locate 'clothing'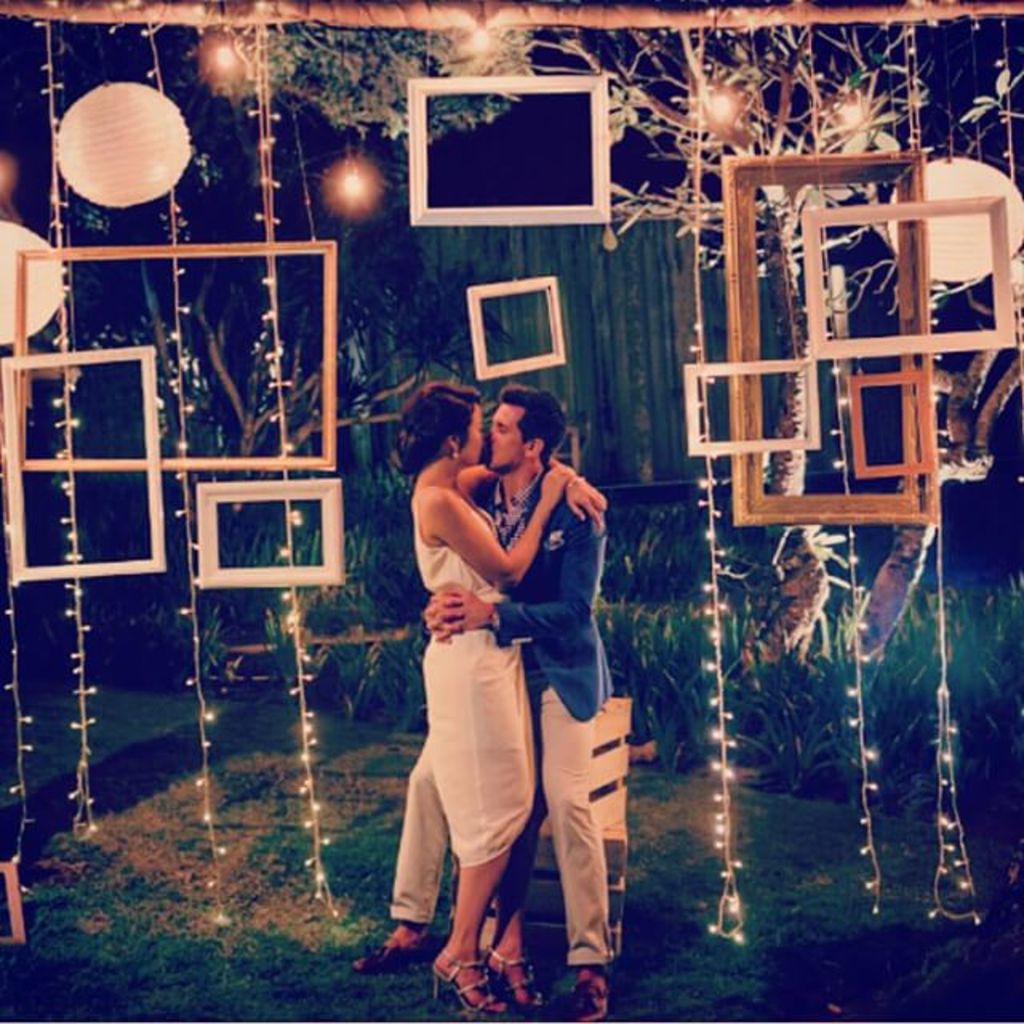
select_region(411, 485, 539, 869)
